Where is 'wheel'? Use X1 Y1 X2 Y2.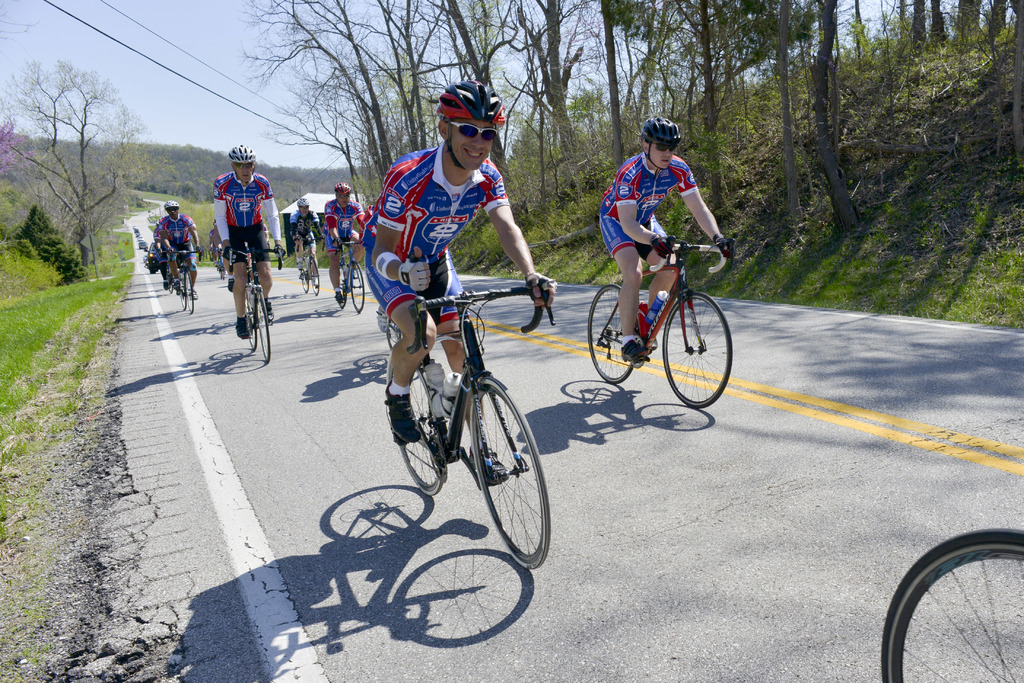
674 287 726 412.
